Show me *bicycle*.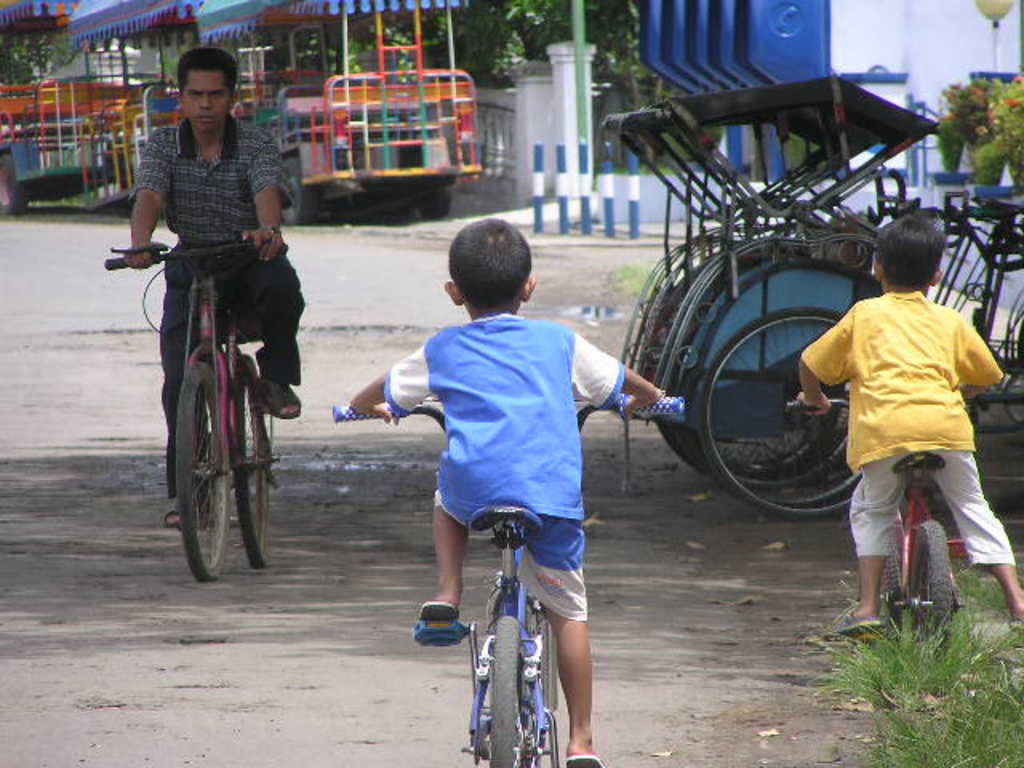
*bicycle* is here: left=786, top=386, right=1022, bottom=678.
